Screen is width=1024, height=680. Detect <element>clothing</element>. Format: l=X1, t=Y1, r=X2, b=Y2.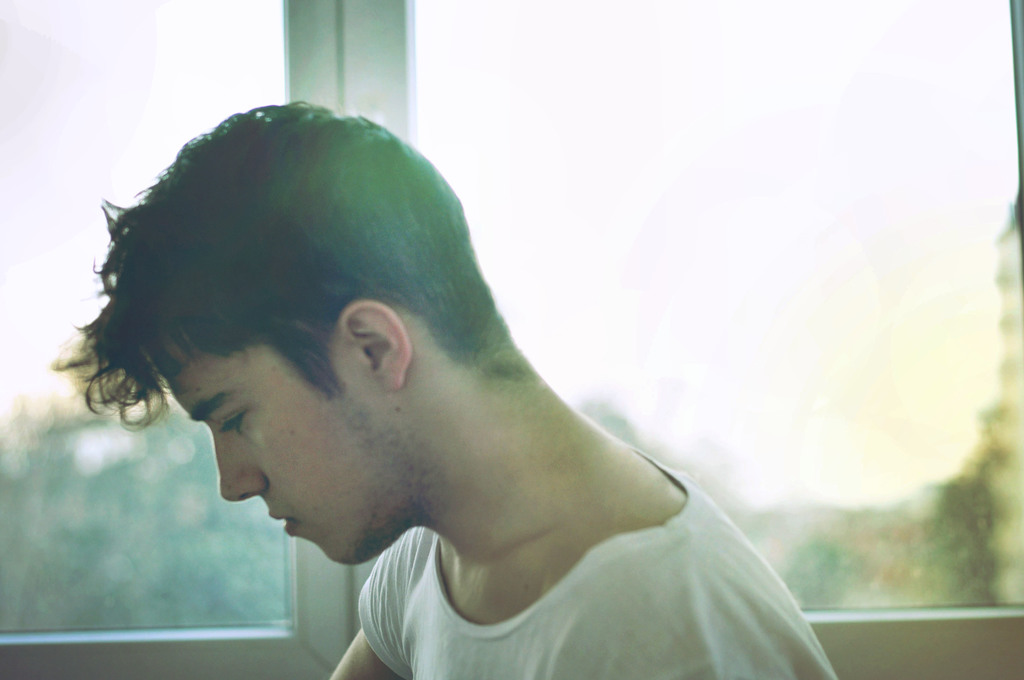
l=355, t=422, r=841, b=679.
